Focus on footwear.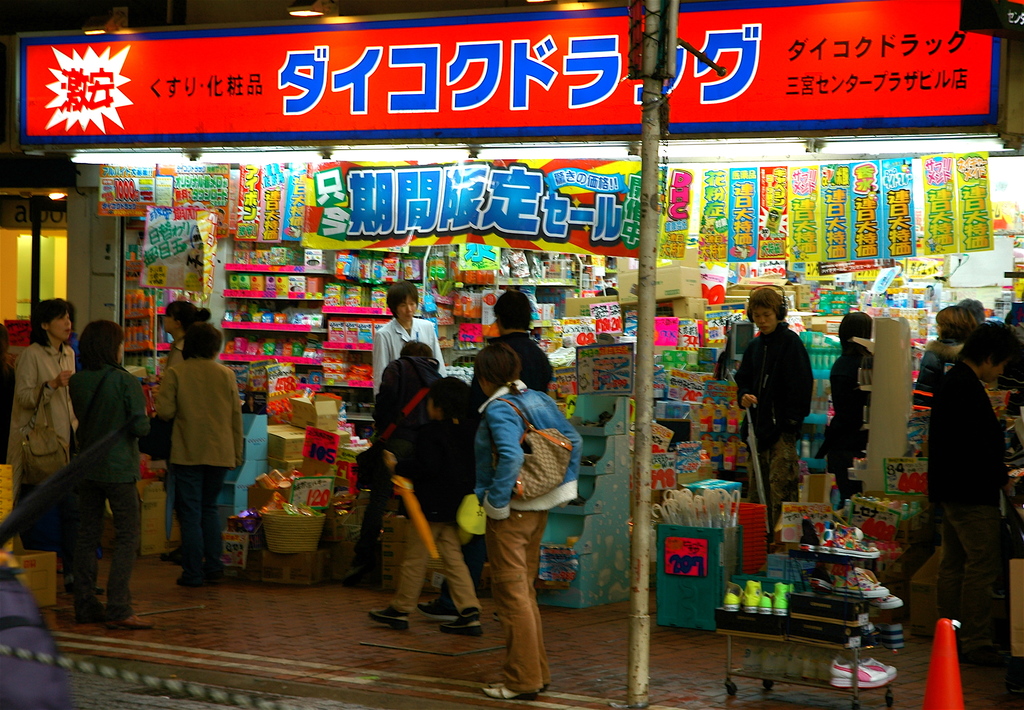
Focused at 743,575,761,613.
